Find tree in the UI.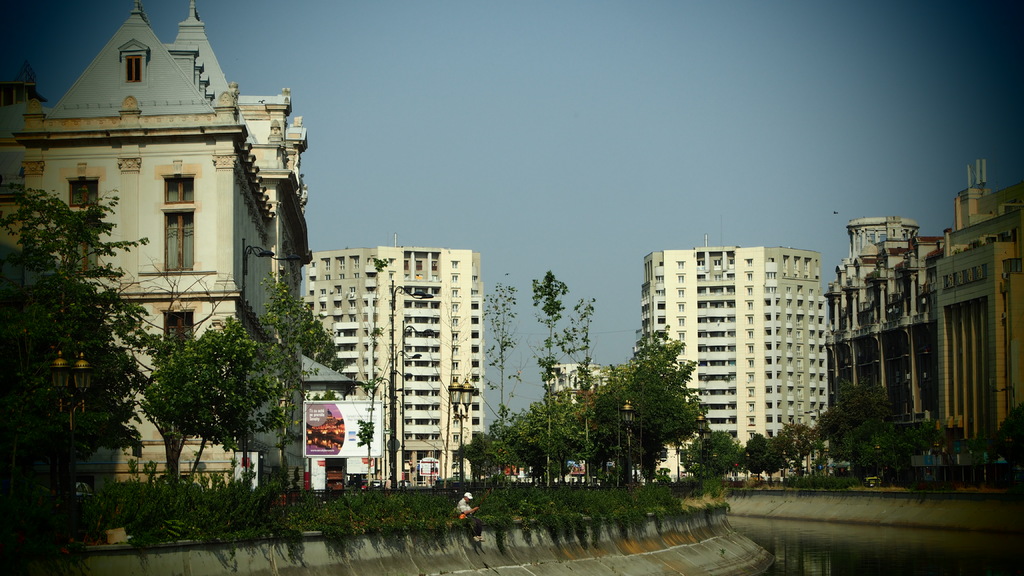
UI element at pyautogui.locateOnScreen(767, 443, 824, 512).
